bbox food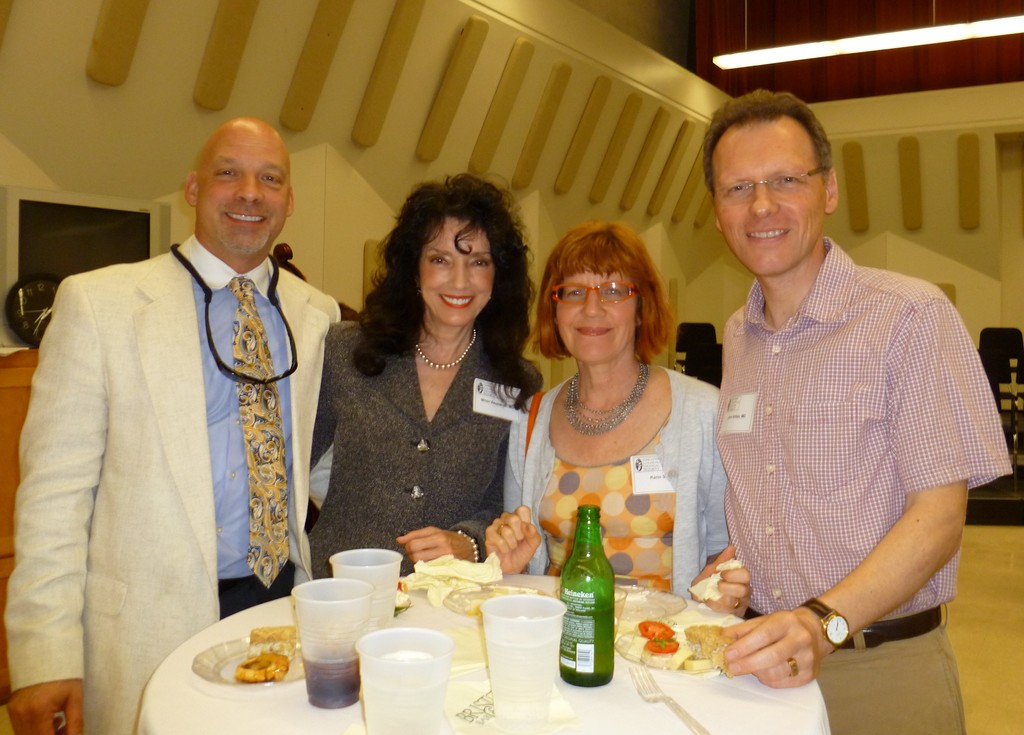
<box>399,544,503,608</box>
